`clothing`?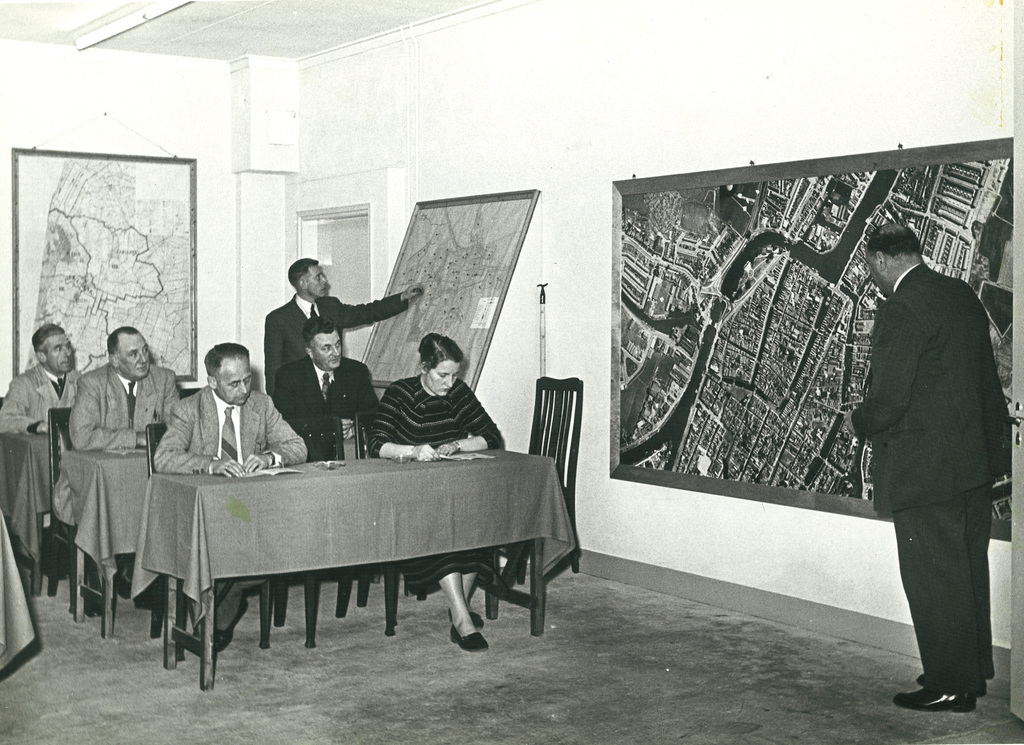
<region>76, 364, 180, 453</region>
